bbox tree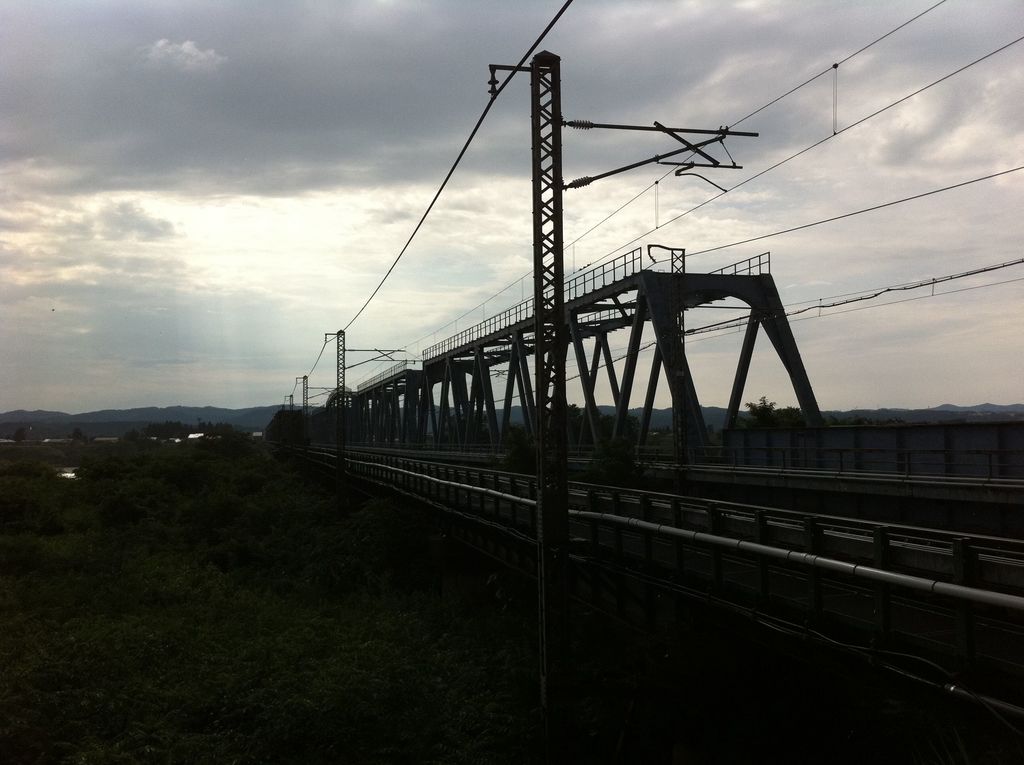
detection(500, 422, 525, 443)
